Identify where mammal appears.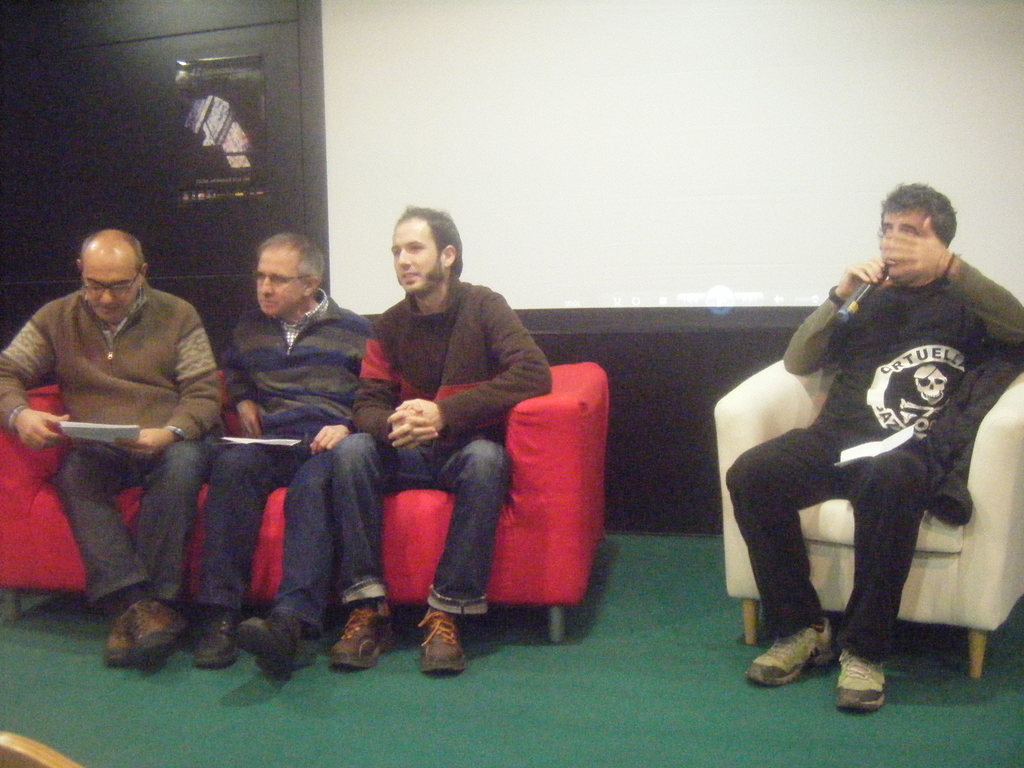
Appears at x1=12, y1=231, x2=232, y2=628.
